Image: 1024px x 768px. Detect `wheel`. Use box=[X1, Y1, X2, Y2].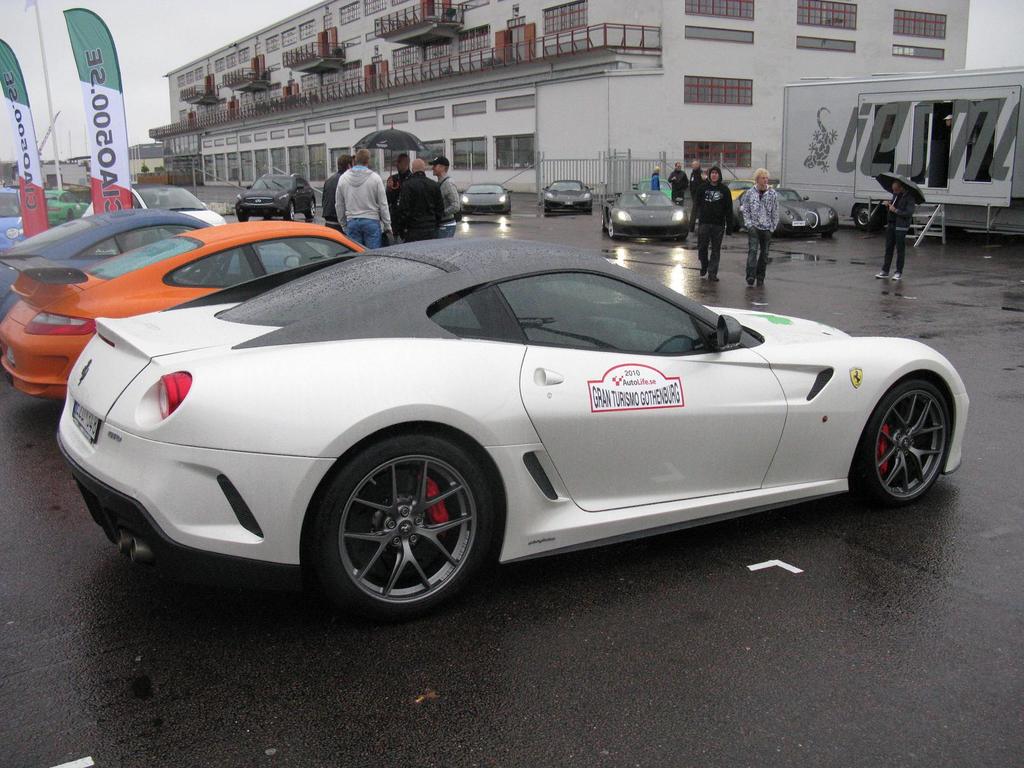
box=[602, 209, 609, 232].
